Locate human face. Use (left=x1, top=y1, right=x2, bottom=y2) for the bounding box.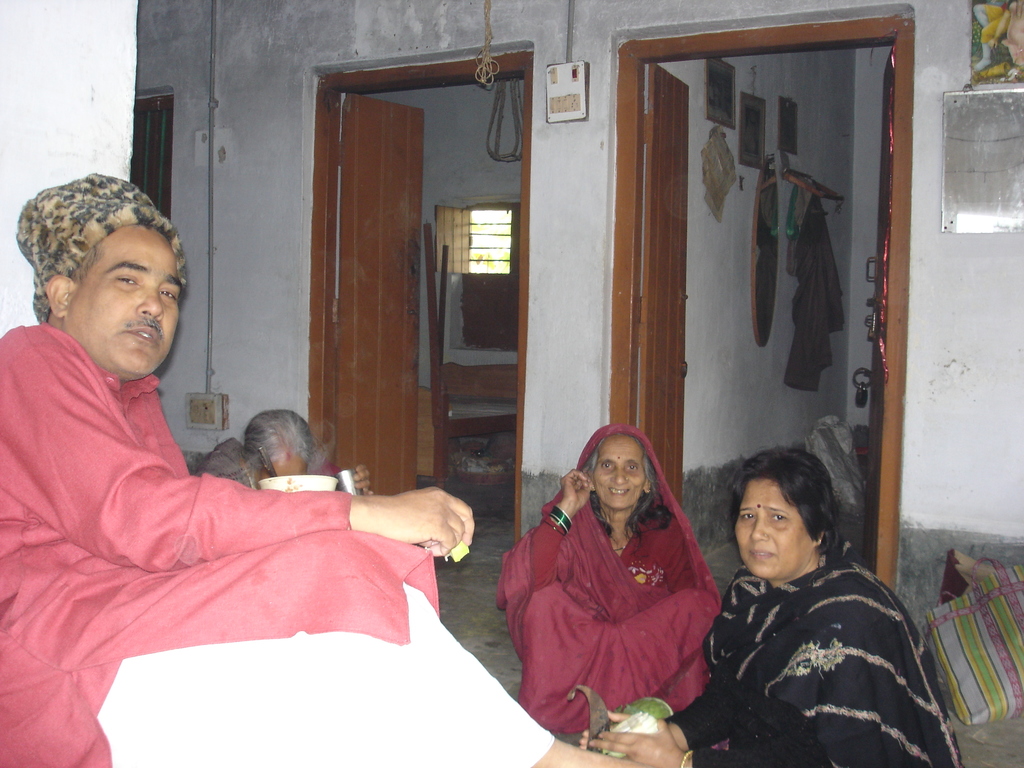
(left=68, top=225, right=182, bottom=376).
